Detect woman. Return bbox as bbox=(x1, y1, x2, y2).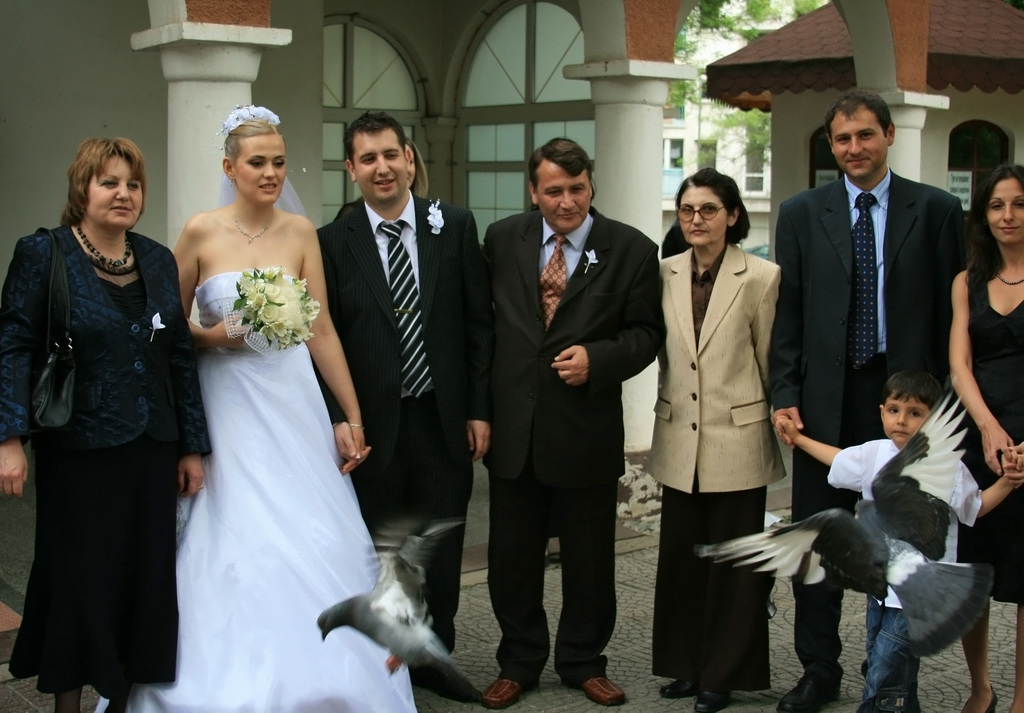
bbox=(641, 168, 783, 712).
